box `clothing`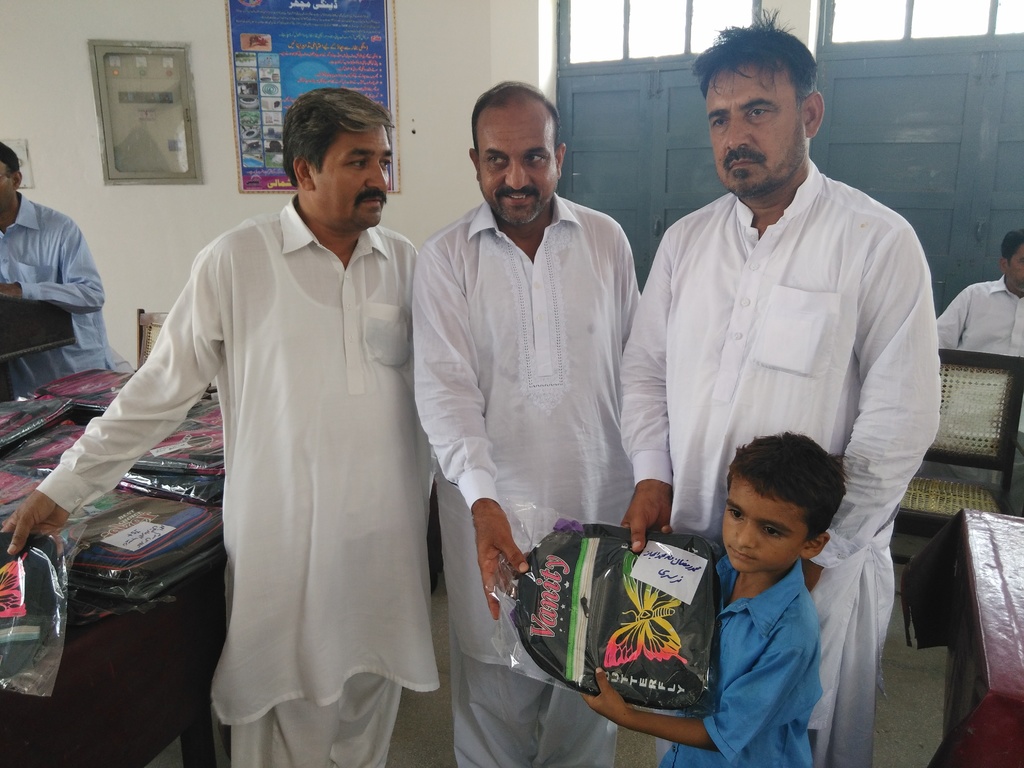
614,156,940,765
